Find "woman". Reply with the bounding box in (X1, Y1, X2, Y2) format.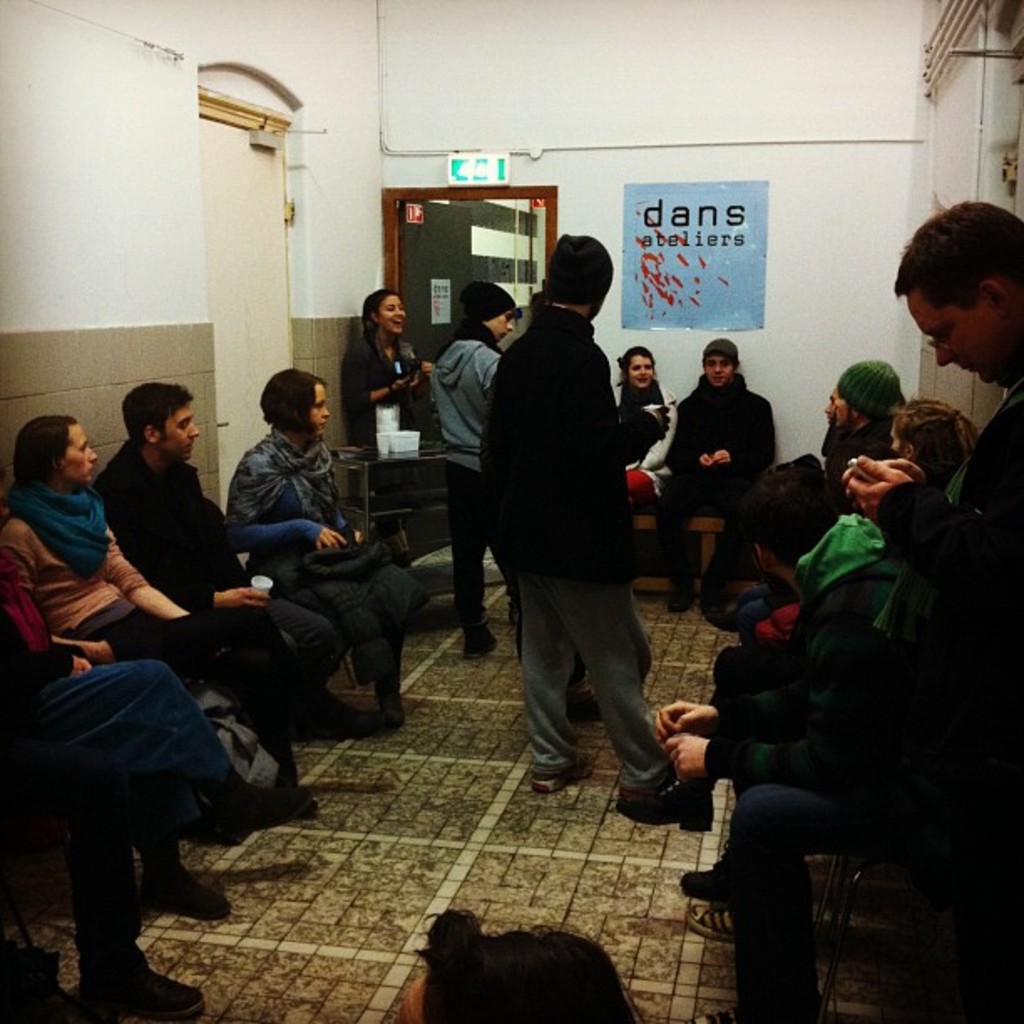
(0, 410, 398, 813).
